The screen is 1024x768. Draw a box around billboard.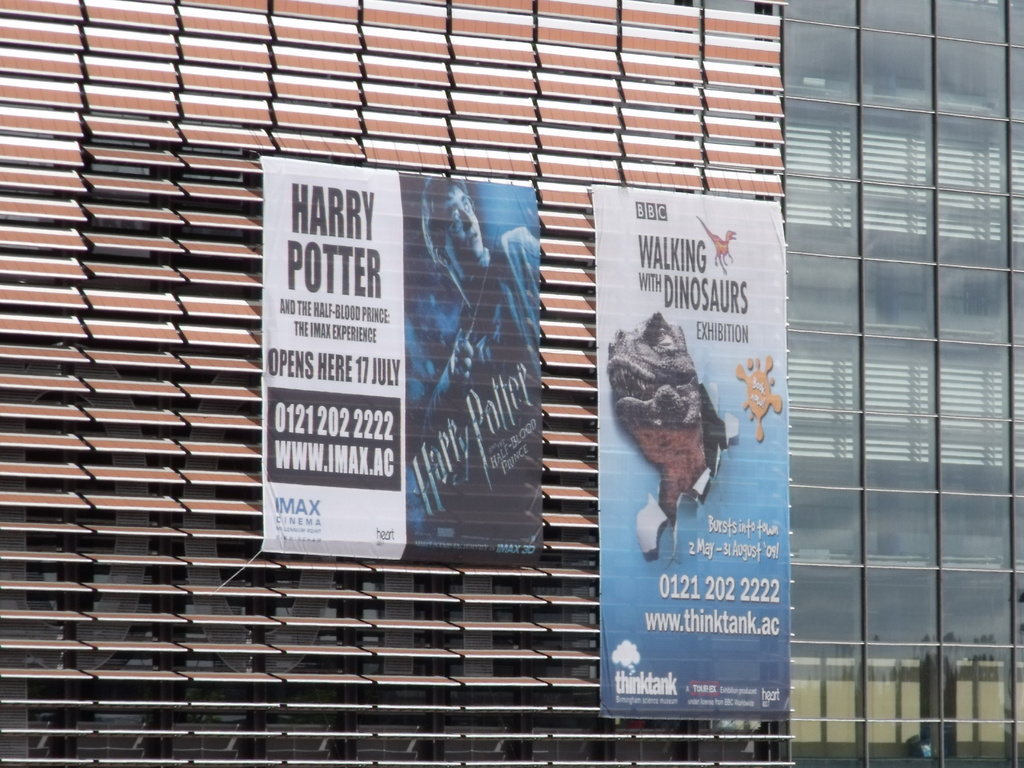
400, 167, 543, 557.
